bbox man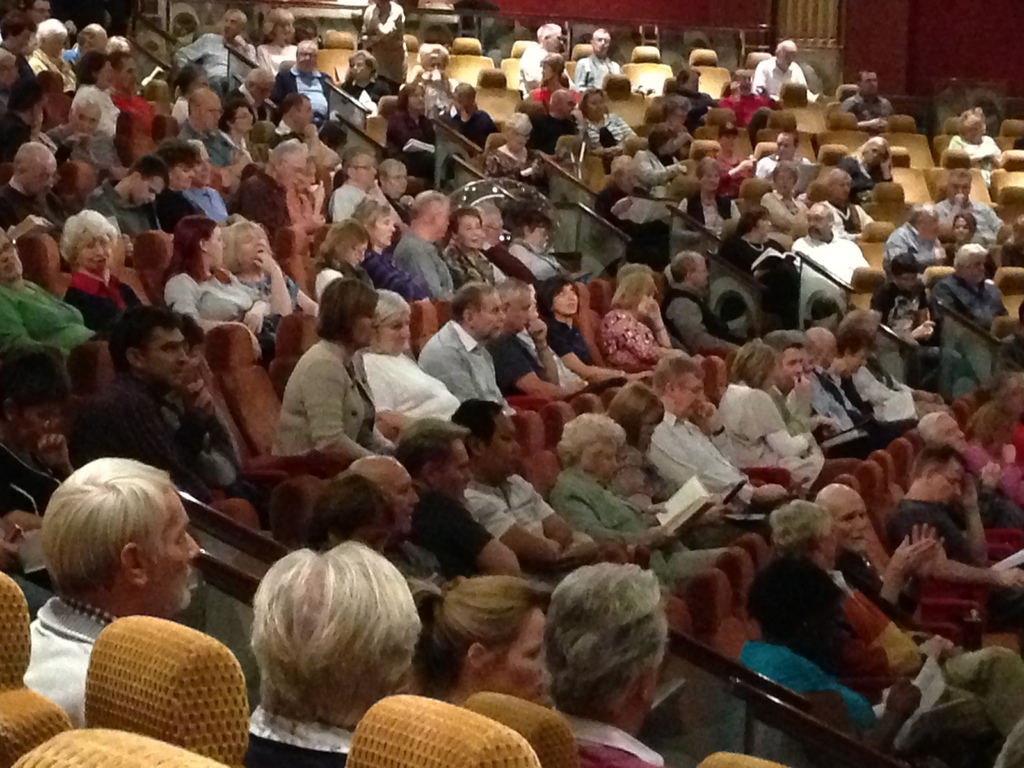
840 67 899 126
